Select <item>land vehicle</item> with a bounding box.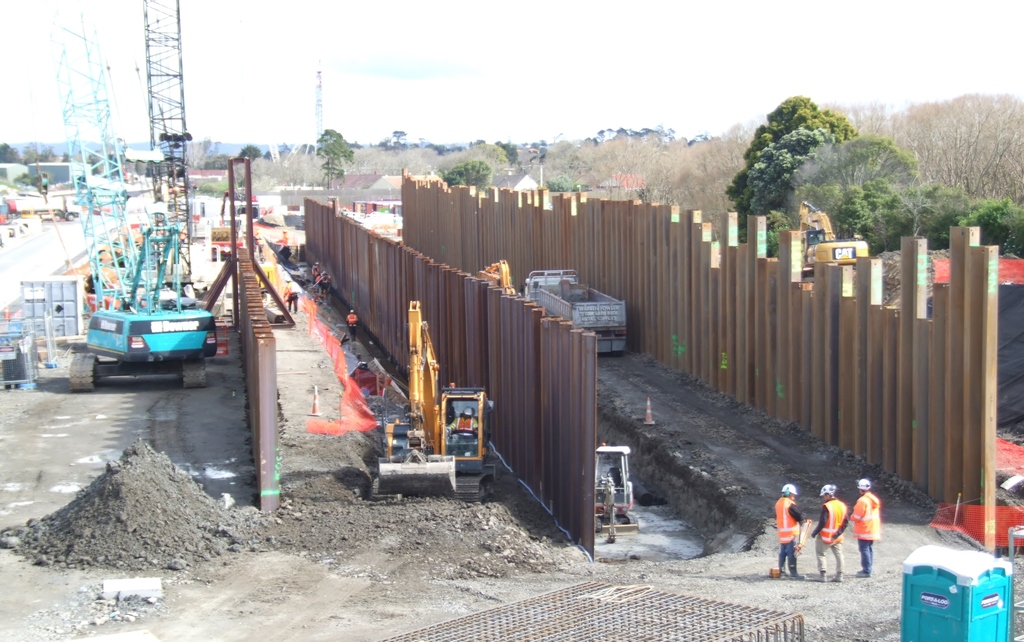
(left=521, top=268, right=627, bottom=358).
